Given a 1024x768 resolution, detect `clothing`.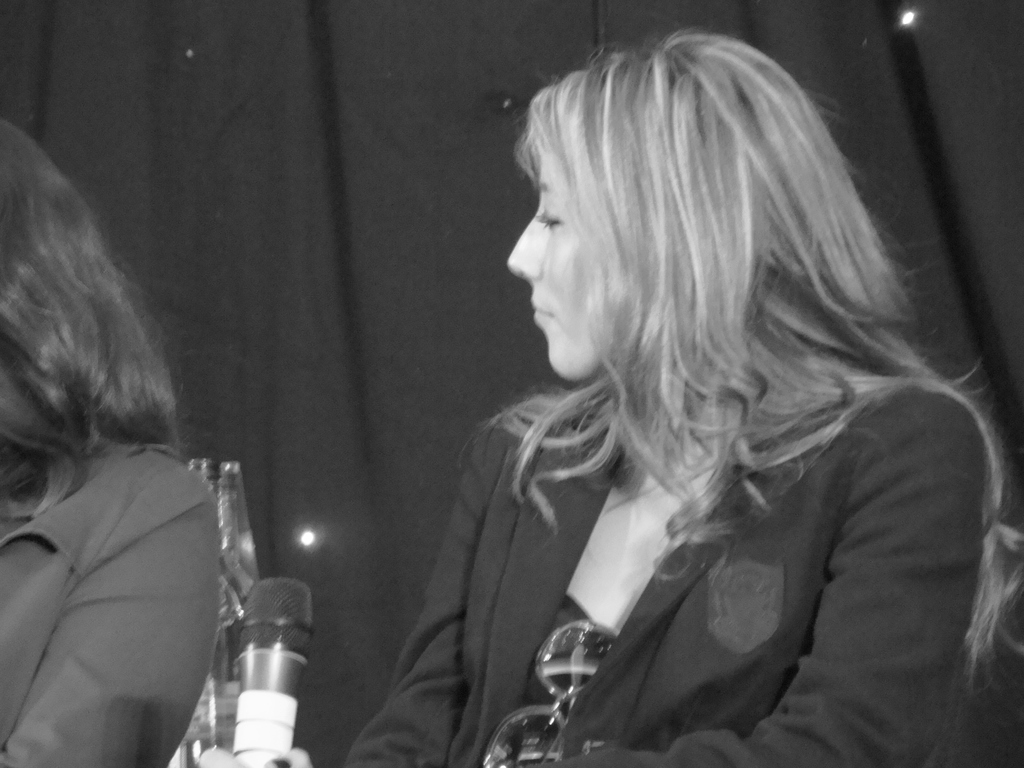
<region>353, 394, 975, 765</region>.
